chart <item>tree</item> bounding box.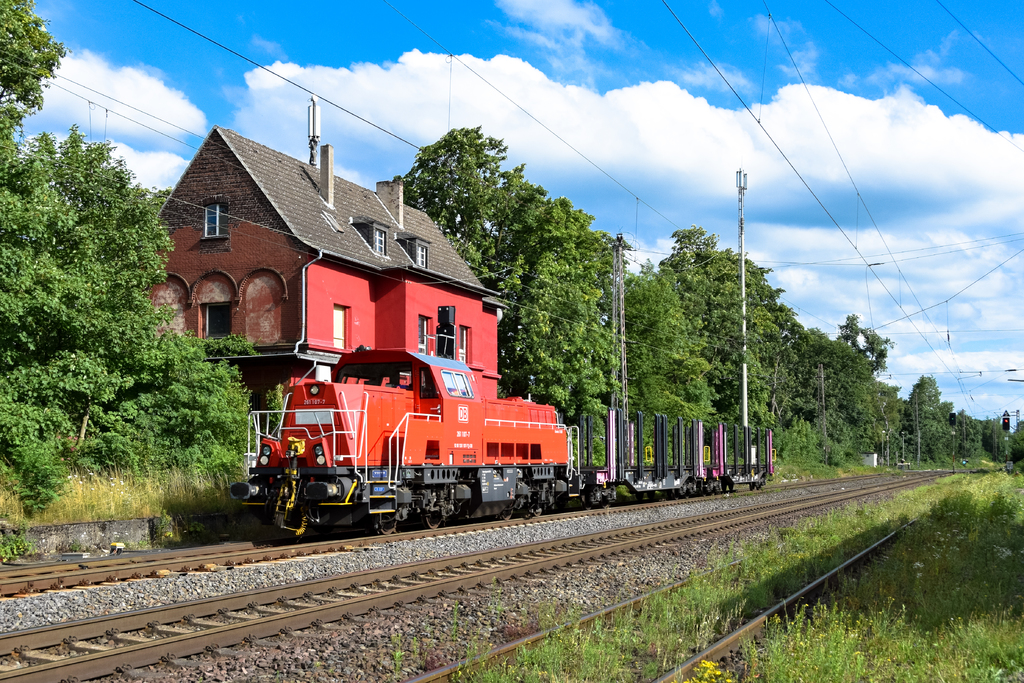
Charted: box=[0, 0, 259, 514].
